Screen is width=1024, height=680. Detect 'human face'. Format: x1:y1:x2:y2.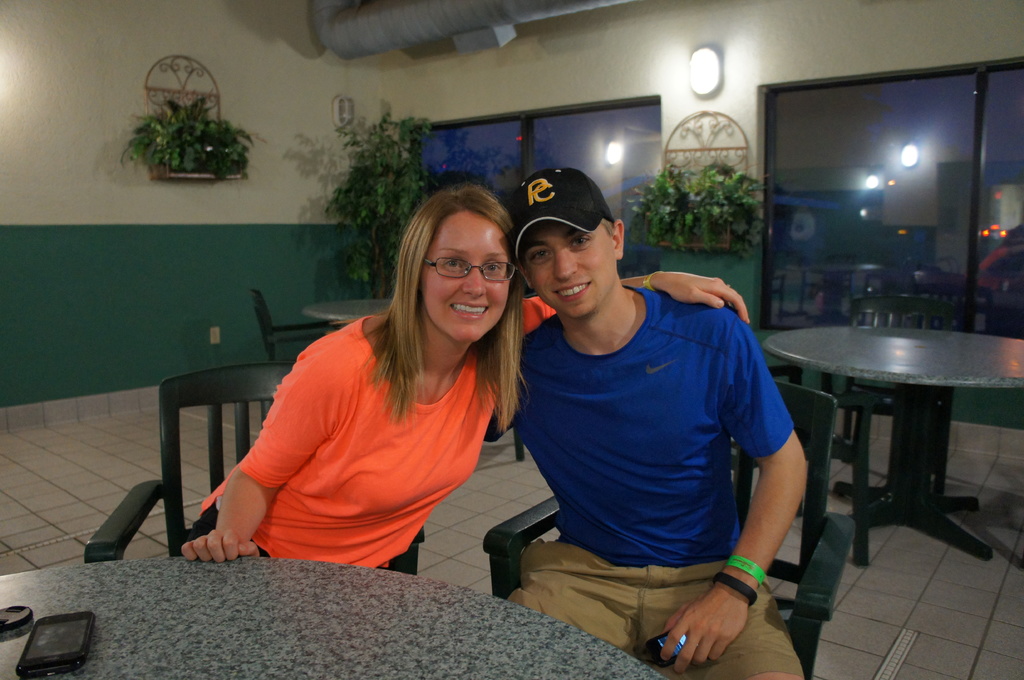
424:212:509:342.
